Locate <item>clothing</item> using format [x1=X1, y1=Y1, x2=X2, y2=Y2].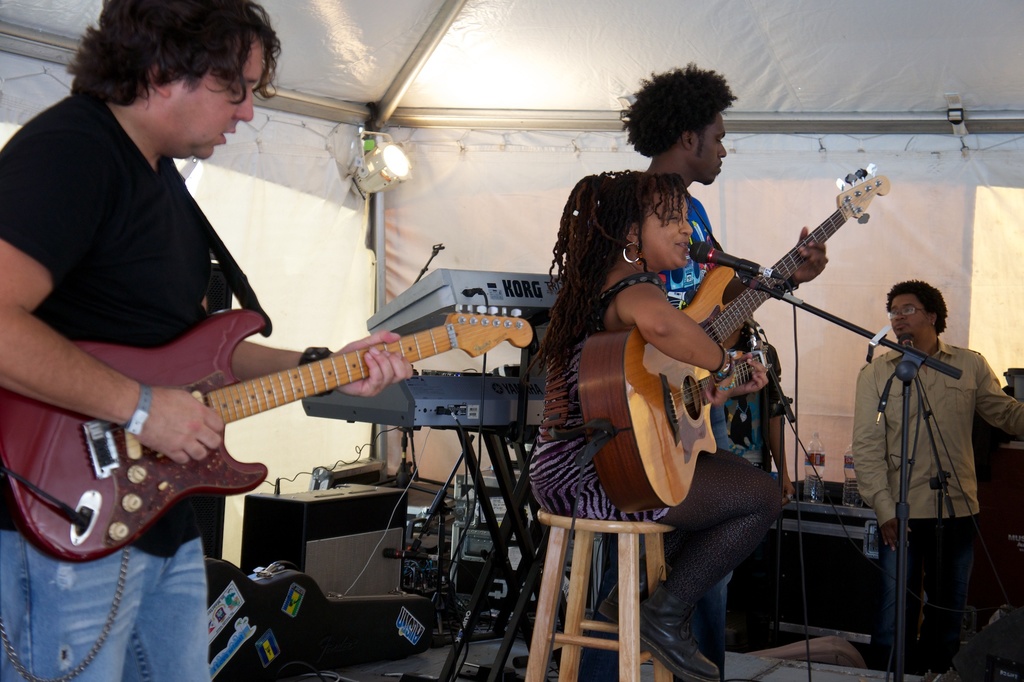
[x1=0, y1=86, x2=275, y2=681].
